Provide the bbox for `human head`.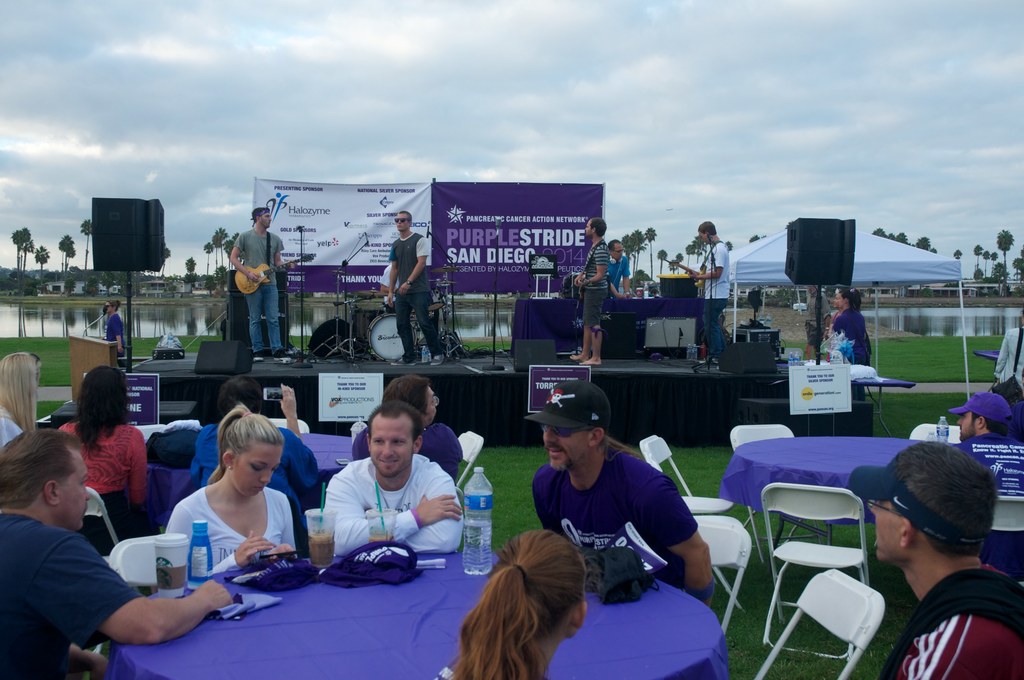
region(495, 530, 588, 652).
